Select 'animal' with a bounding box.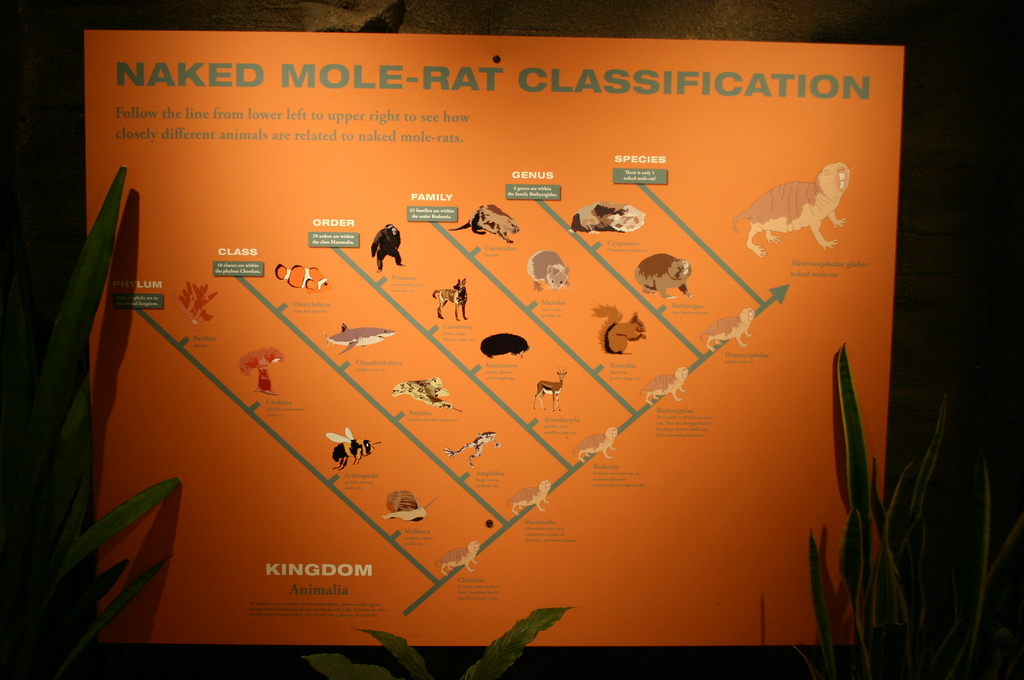
453:205:520:248.
